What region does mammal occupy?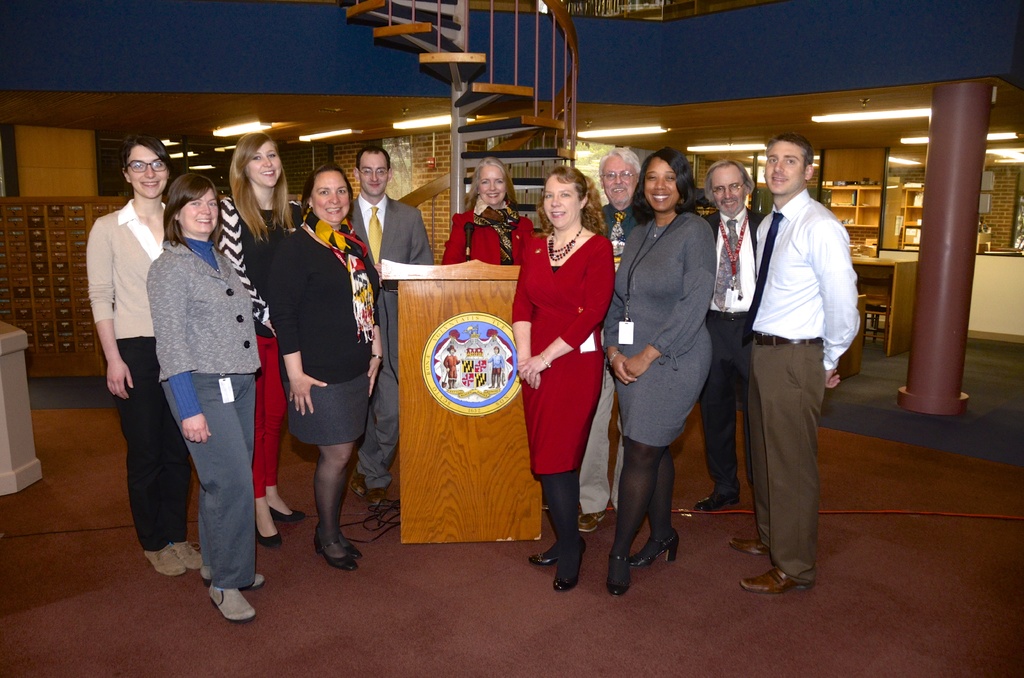
605 154 716 595.
